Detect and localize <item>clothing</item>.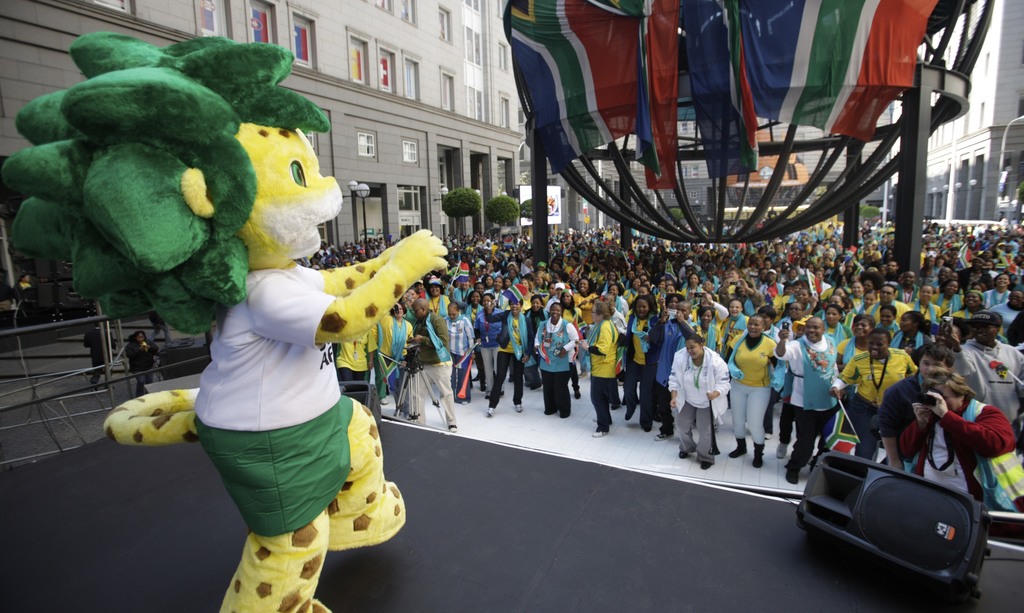
Localized at region(10, 283, 27, 300).
